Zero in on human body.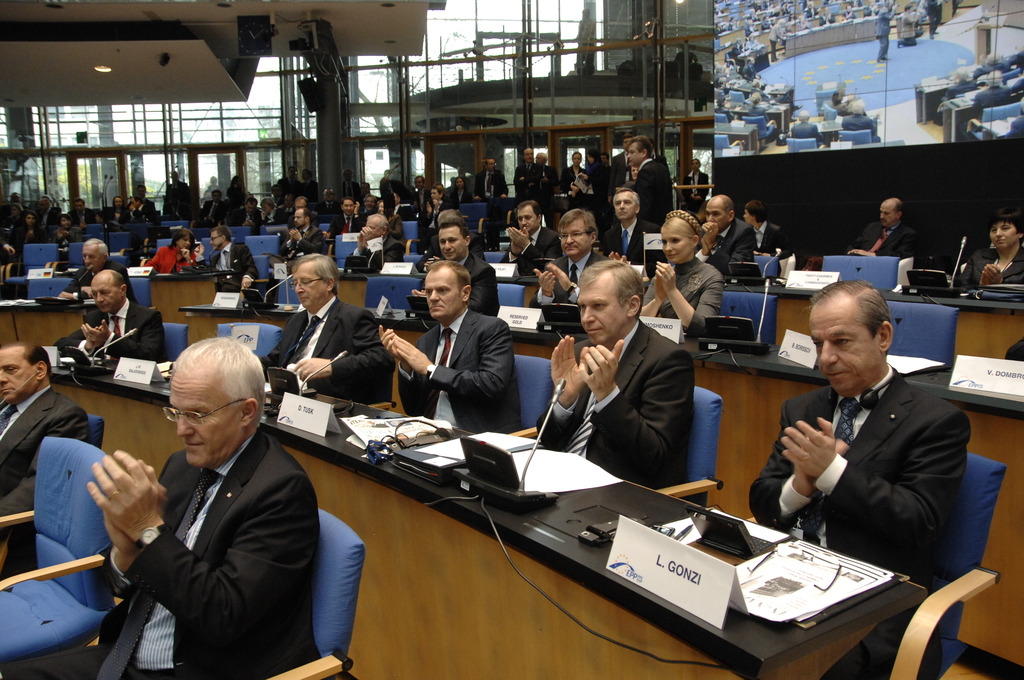
Zeroed in: [x1=136, y1=182, x2=157, y2=218].
